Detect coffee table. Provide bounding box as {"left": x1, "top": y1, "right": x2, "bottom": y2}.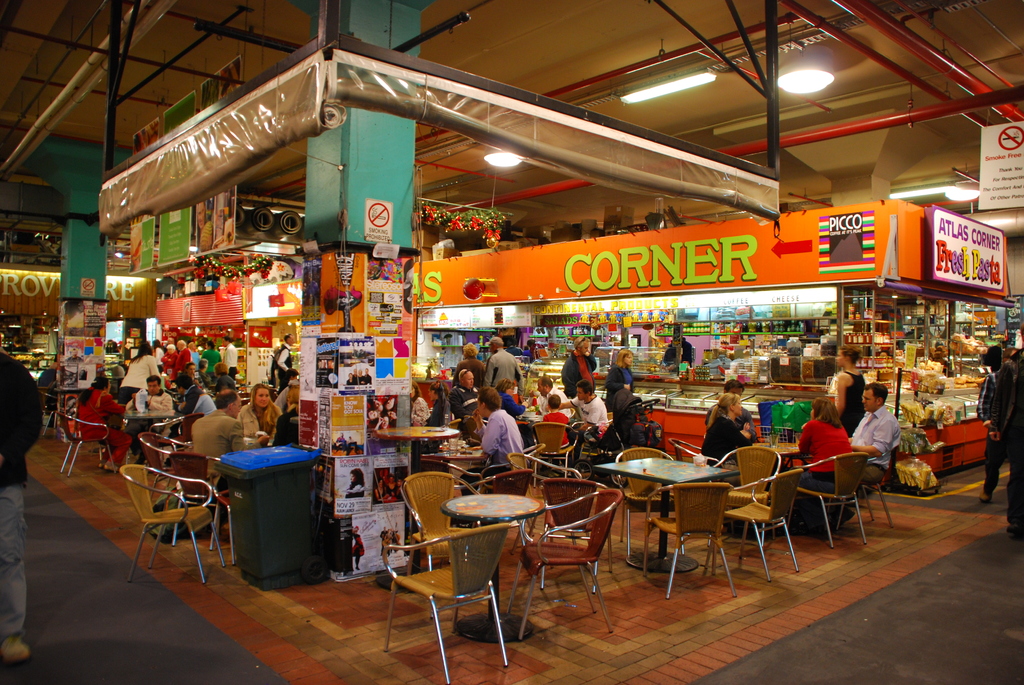
{"left": 372, "top": 426, "right": 456, "bottom": 595}.
